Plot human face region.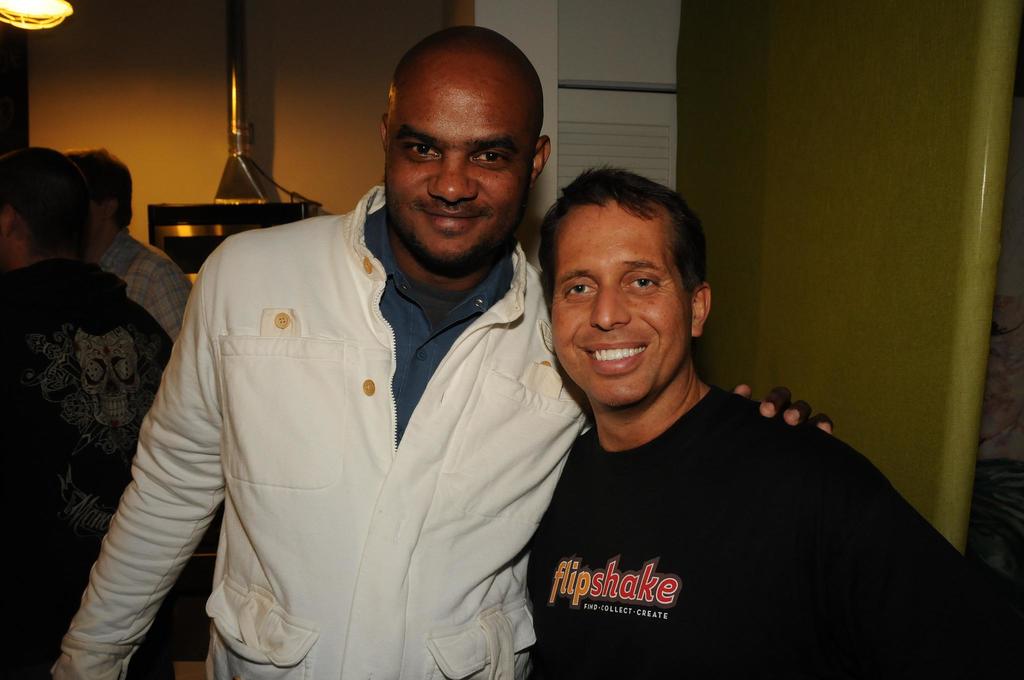
Plotted at Rect(550, 203, 692, 410).
